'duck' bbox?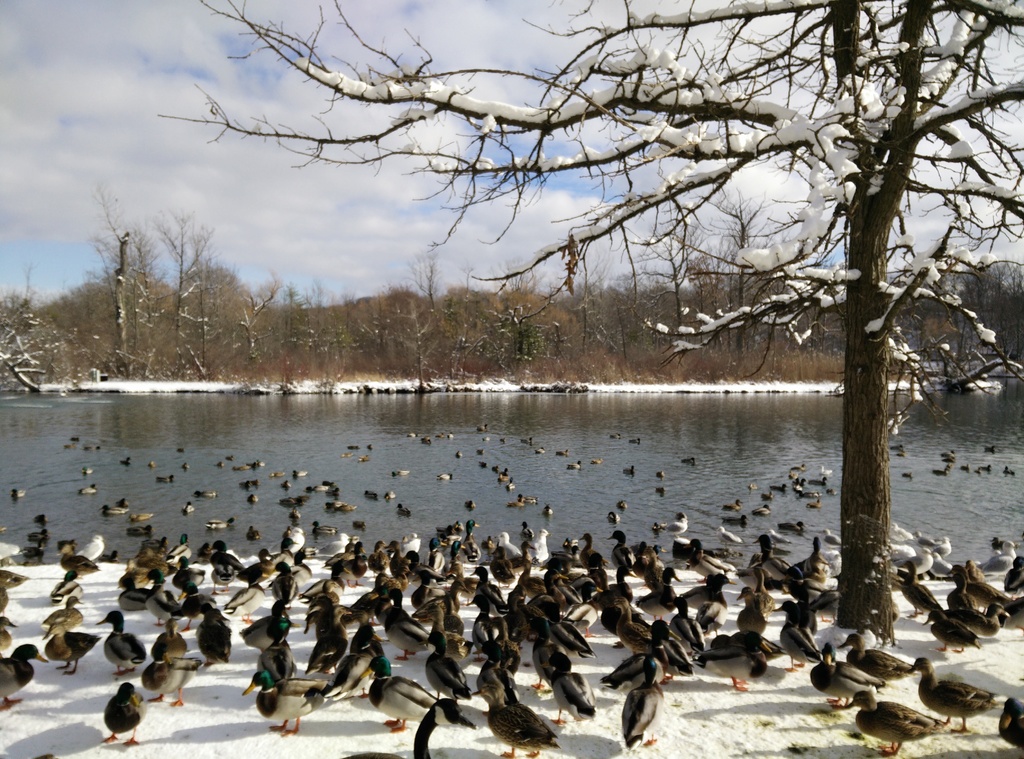
115 452 130 468
